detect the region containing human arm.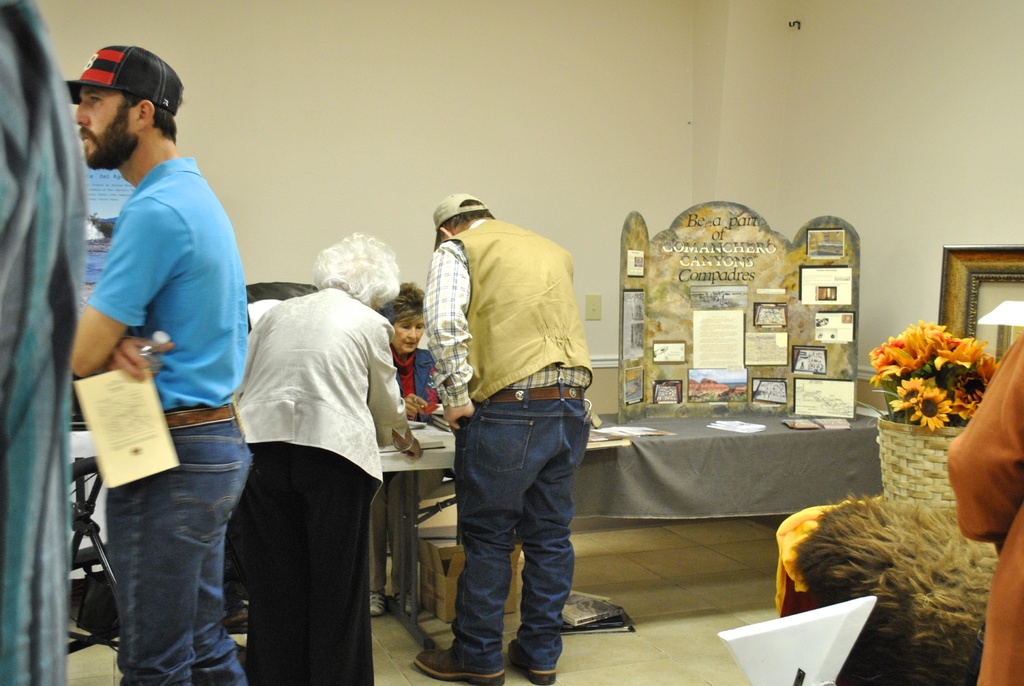
[left=404, top=393, right=425, bottom=421].
